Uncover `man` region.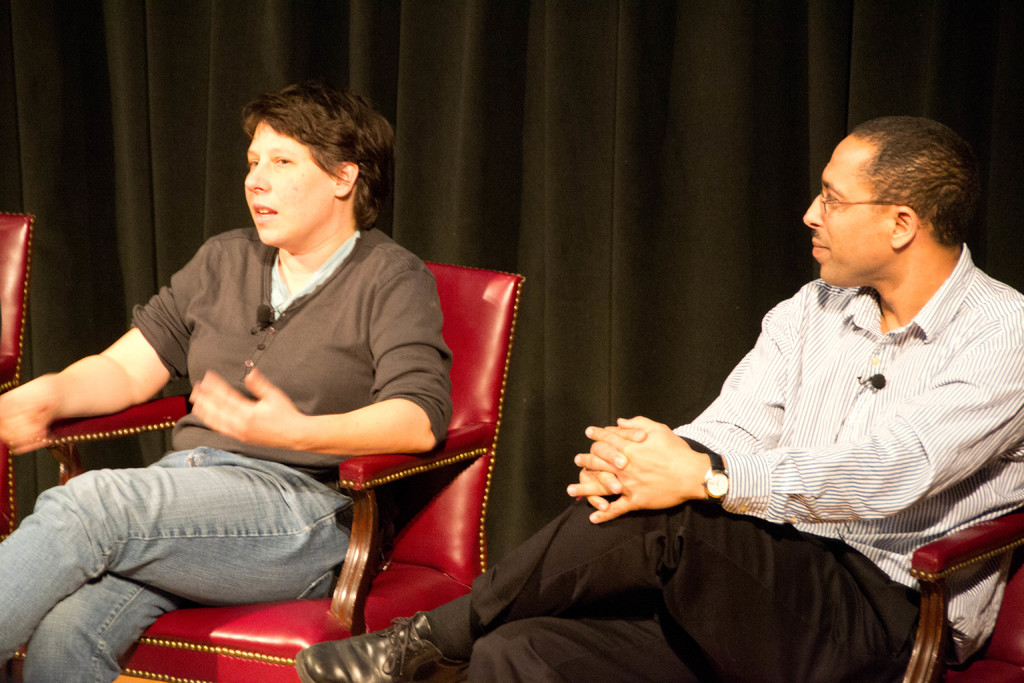
Uncovered: bbox(294, 115, 1023, 682).
